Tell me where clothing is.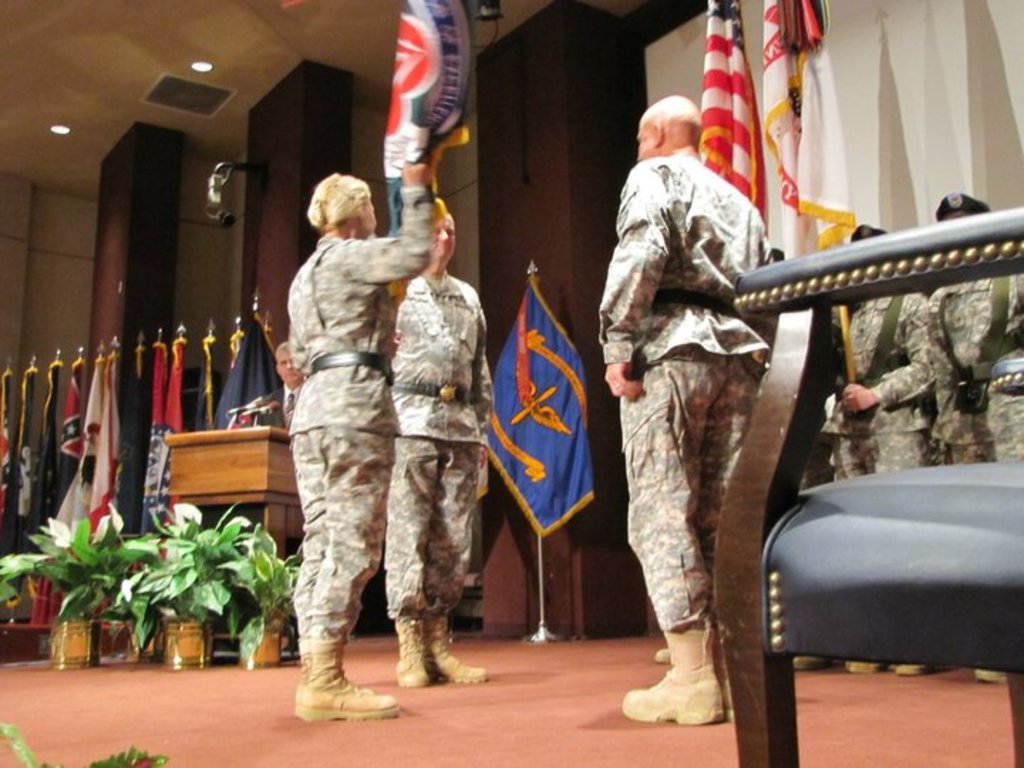
clothing is at bbox(277, 186, 445, 644).
